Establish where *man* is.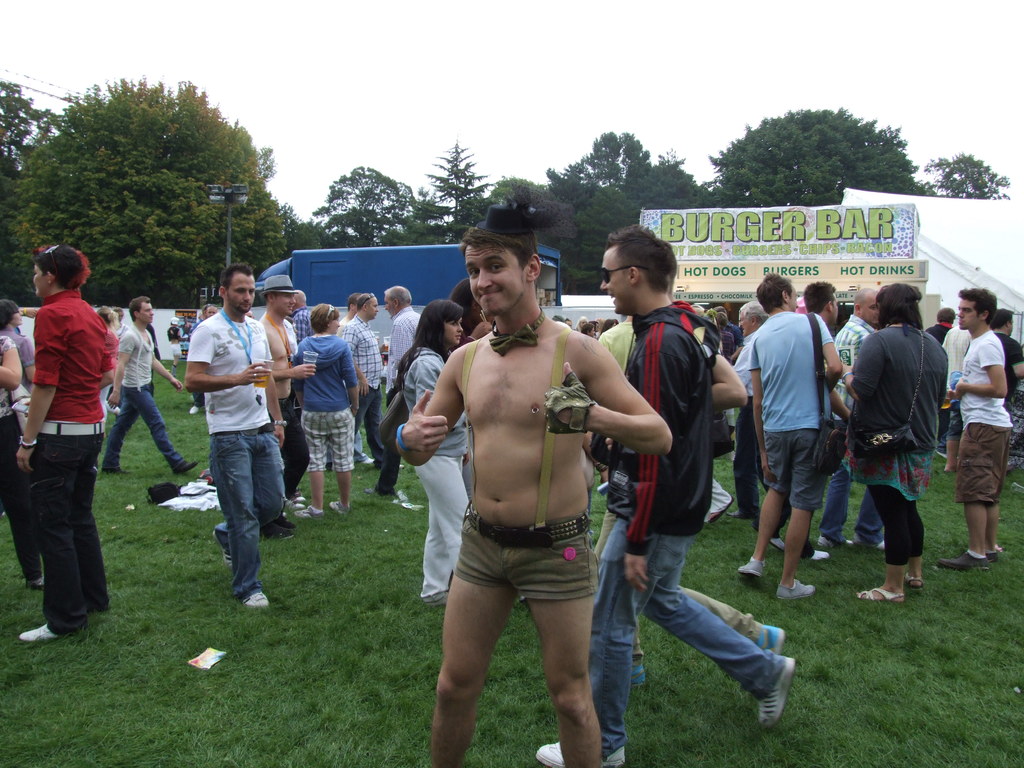
Established at <box>367,281,434,495</box>.
